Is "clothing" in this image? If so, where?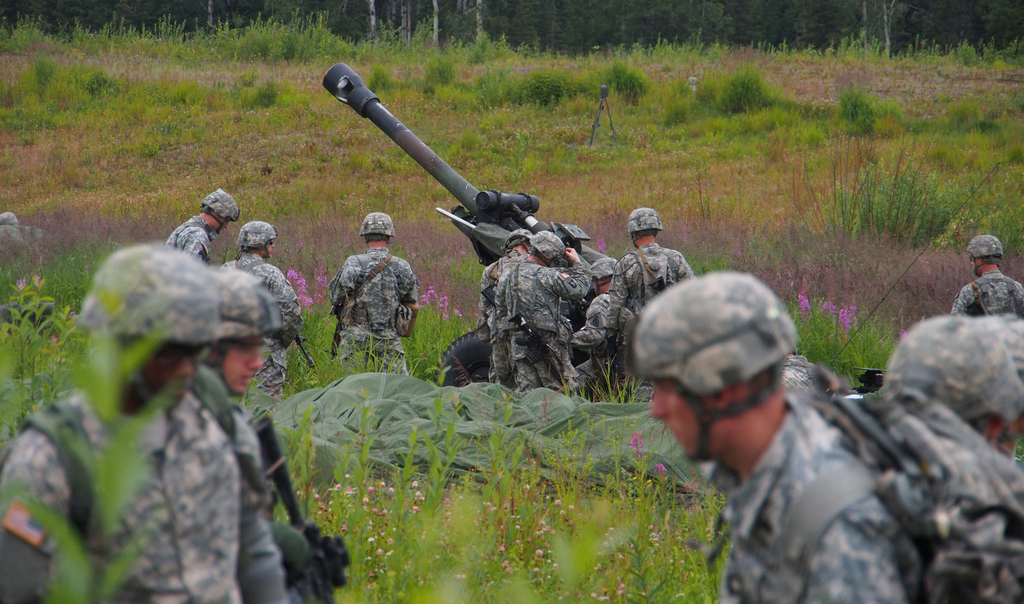
Yes, at BBox(573, 291, 617, 400).
